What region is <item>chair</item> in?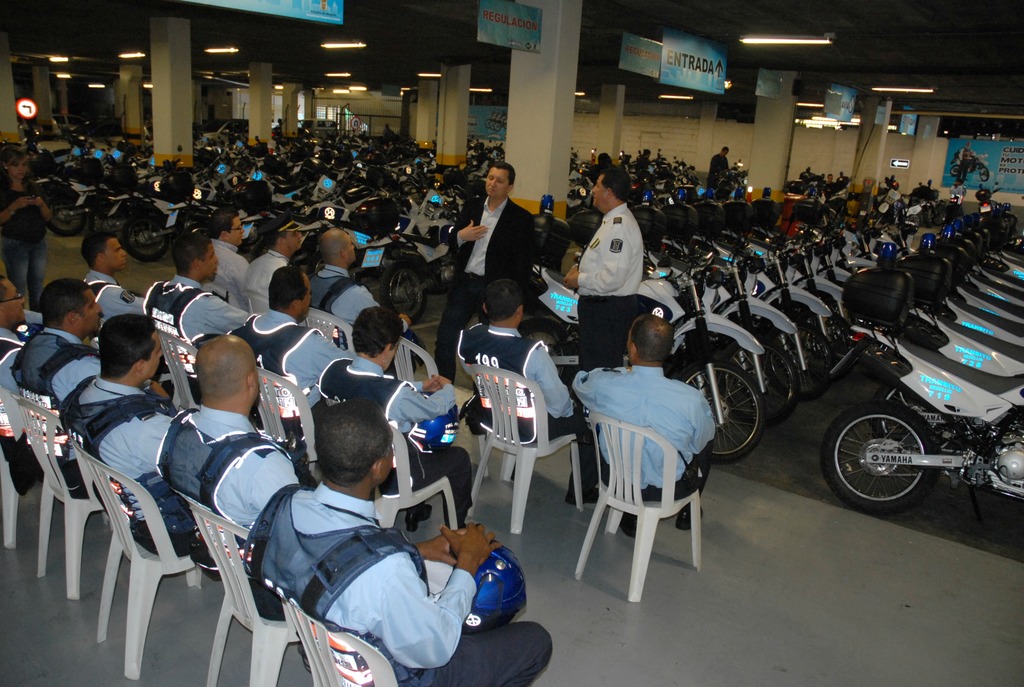
box=[210, 274, 245, 310].
